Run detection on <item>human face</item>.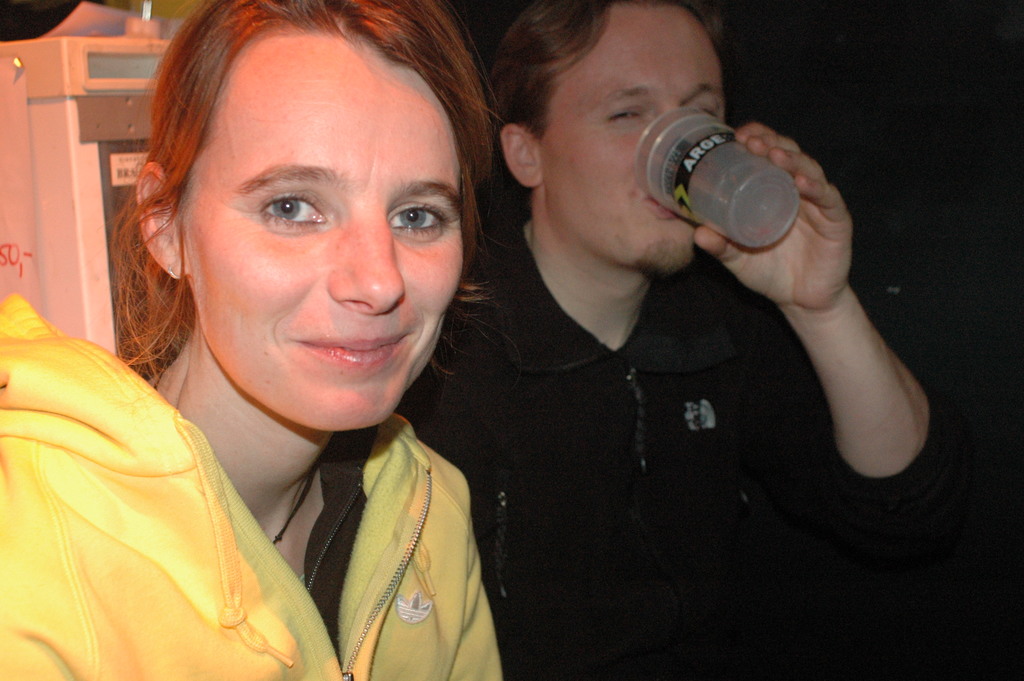
Result: BBox(534, 0, 723, 272).
